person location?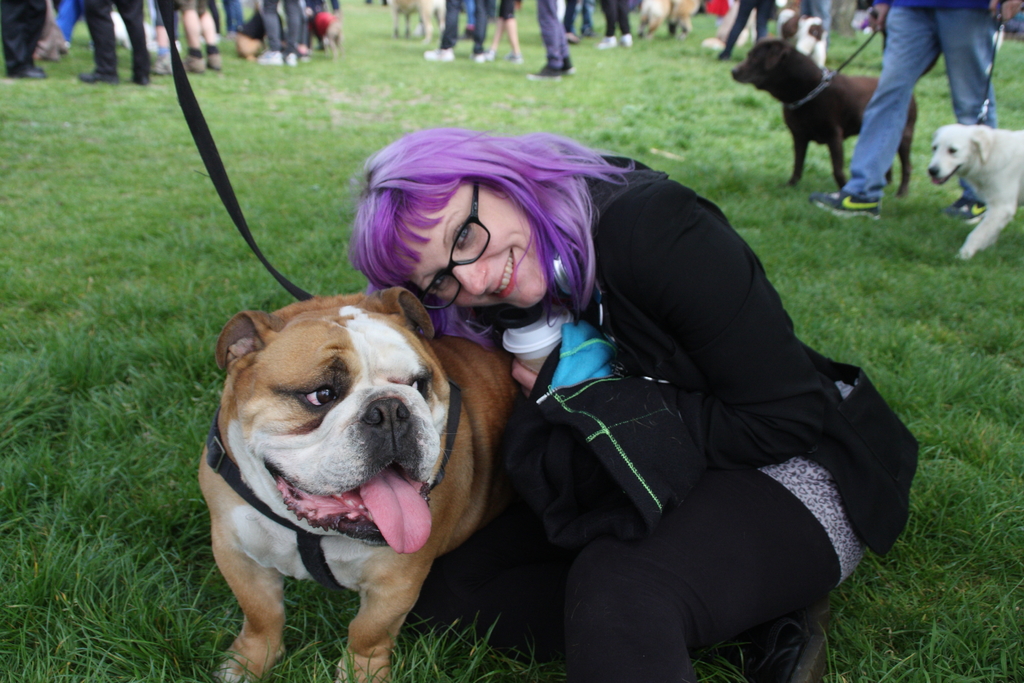
(left=0, top=0, right=343, bottom=88)
